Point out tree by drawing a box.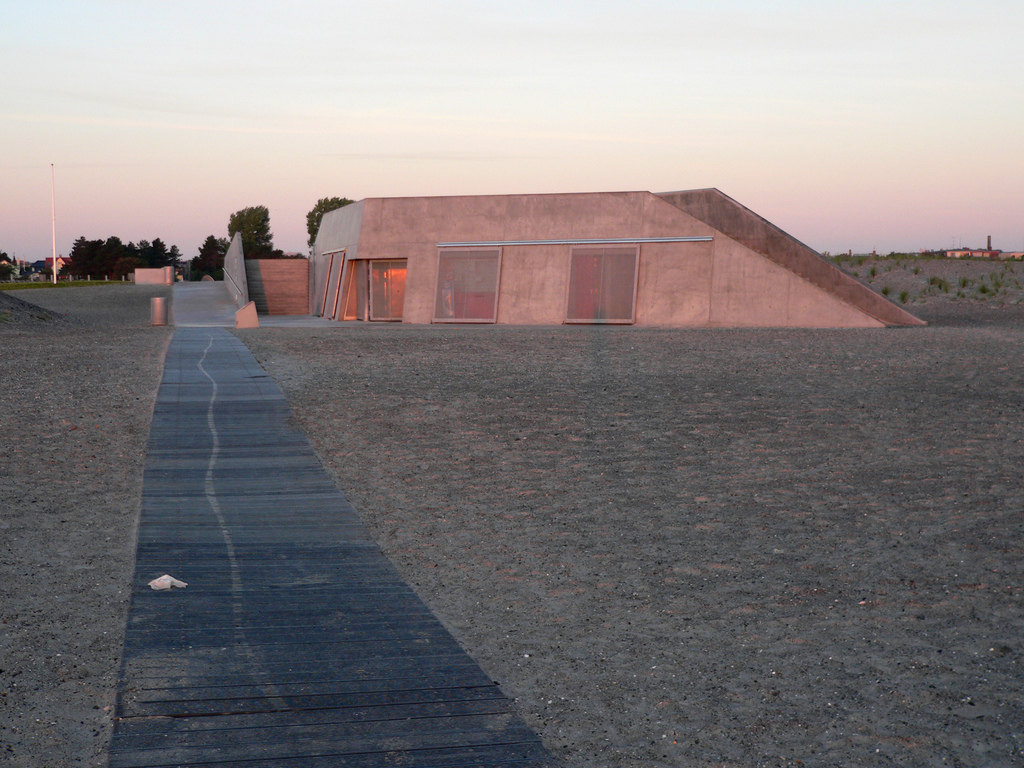
rect(229, 205, 278, 254).
